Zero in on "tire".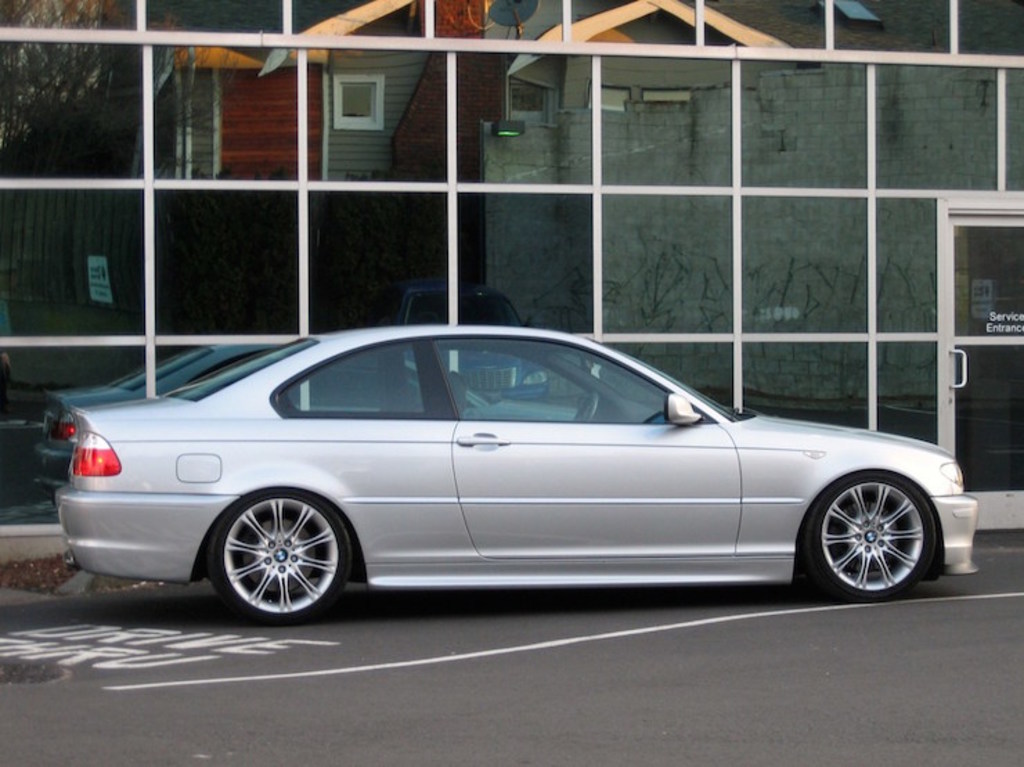
Zeroed in: 208,487,353,626.
